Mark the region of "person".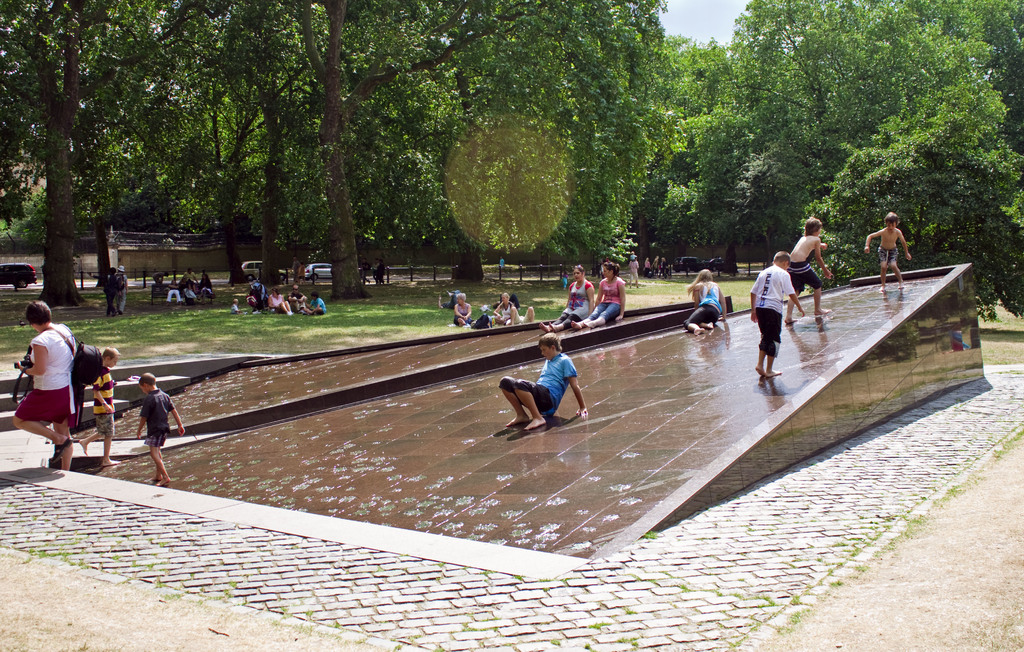
Region: BBox(67, 346, 120, 431).
